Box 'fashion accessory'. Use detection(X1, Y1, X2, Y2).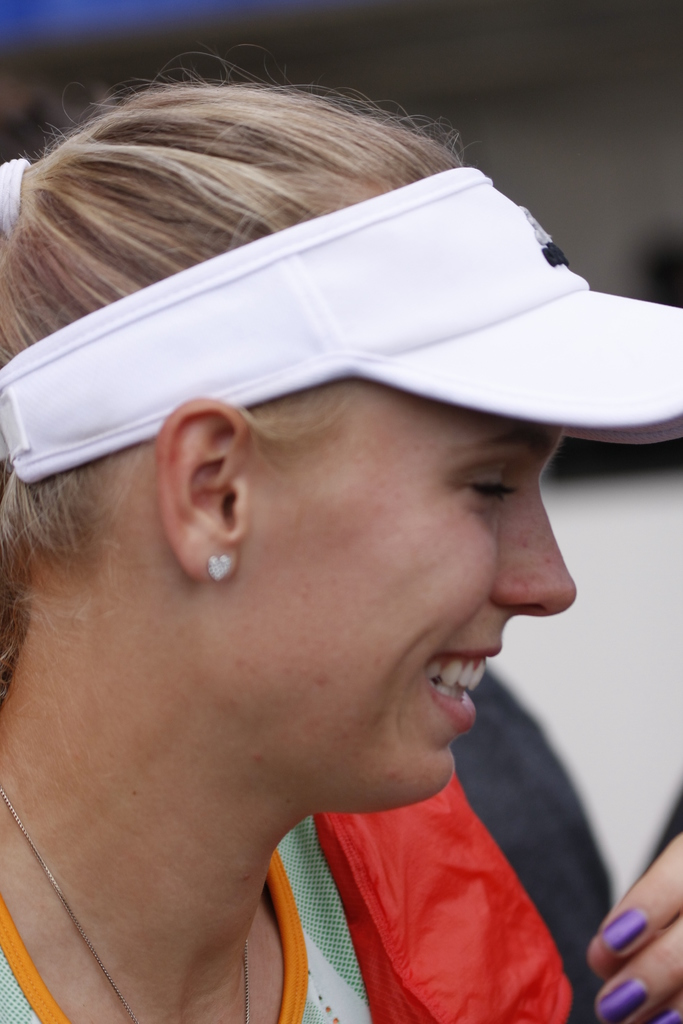
detection(0, 154, 26, 218).
